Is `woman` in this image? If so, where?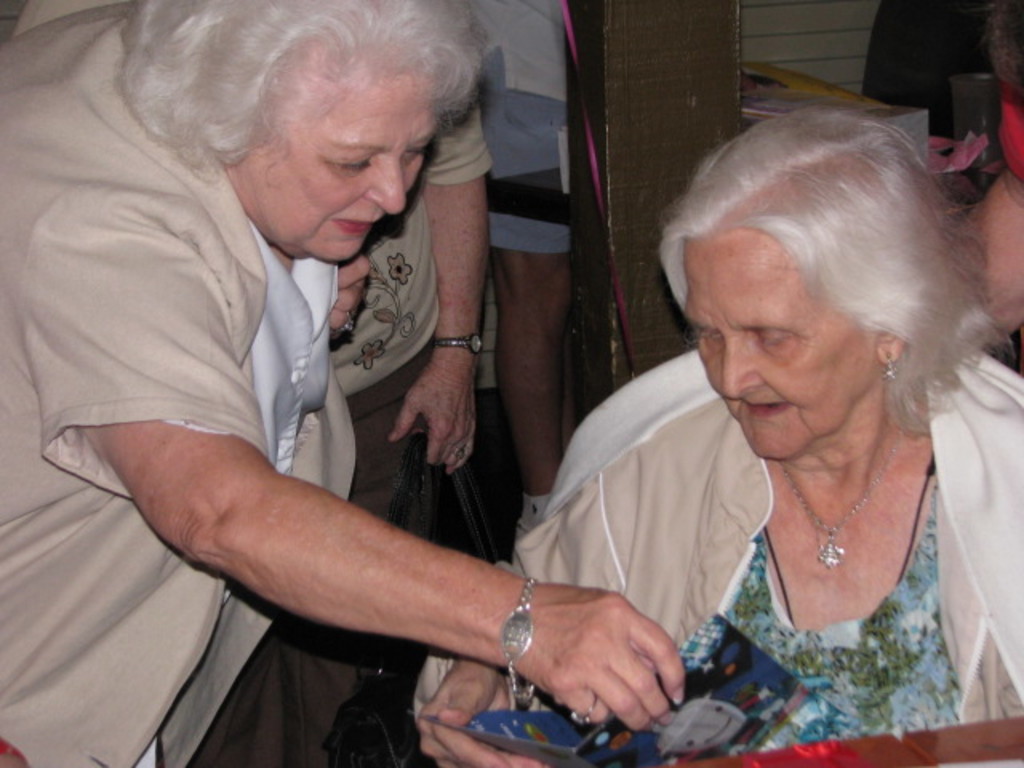
Yes, at box=[418, 99, 1022, 766].
